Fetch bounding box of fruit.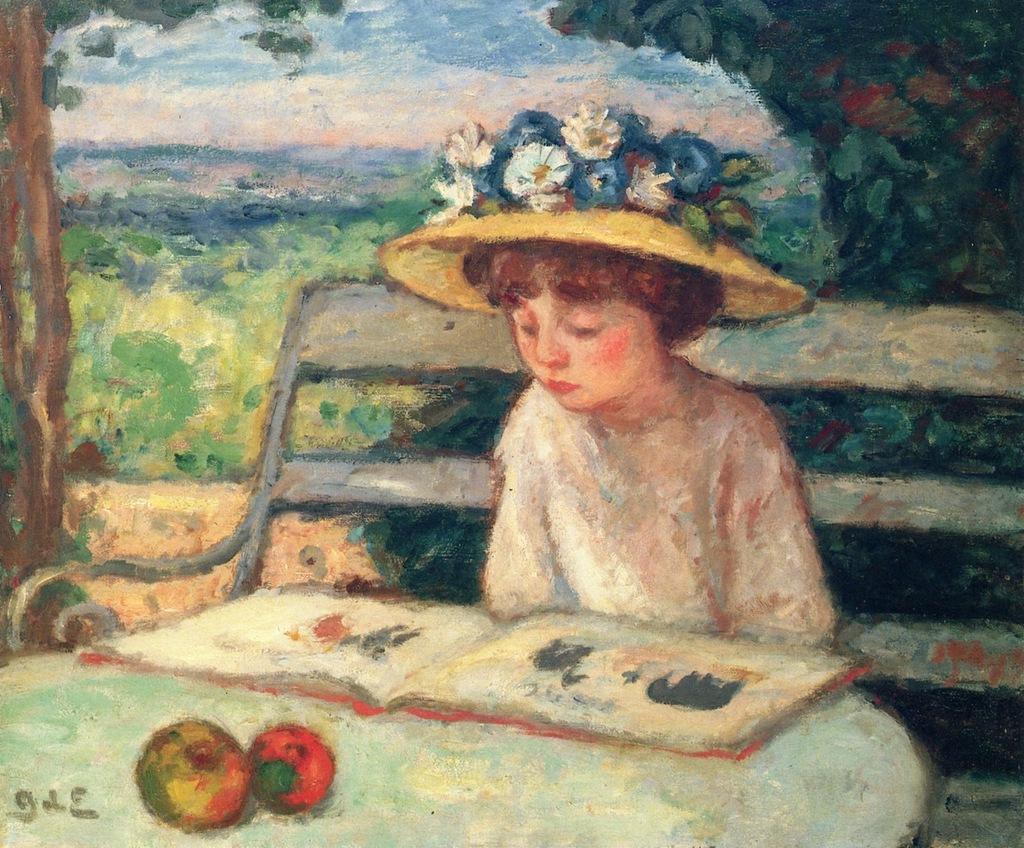
Bbox: (133, 714, 264, 841).
